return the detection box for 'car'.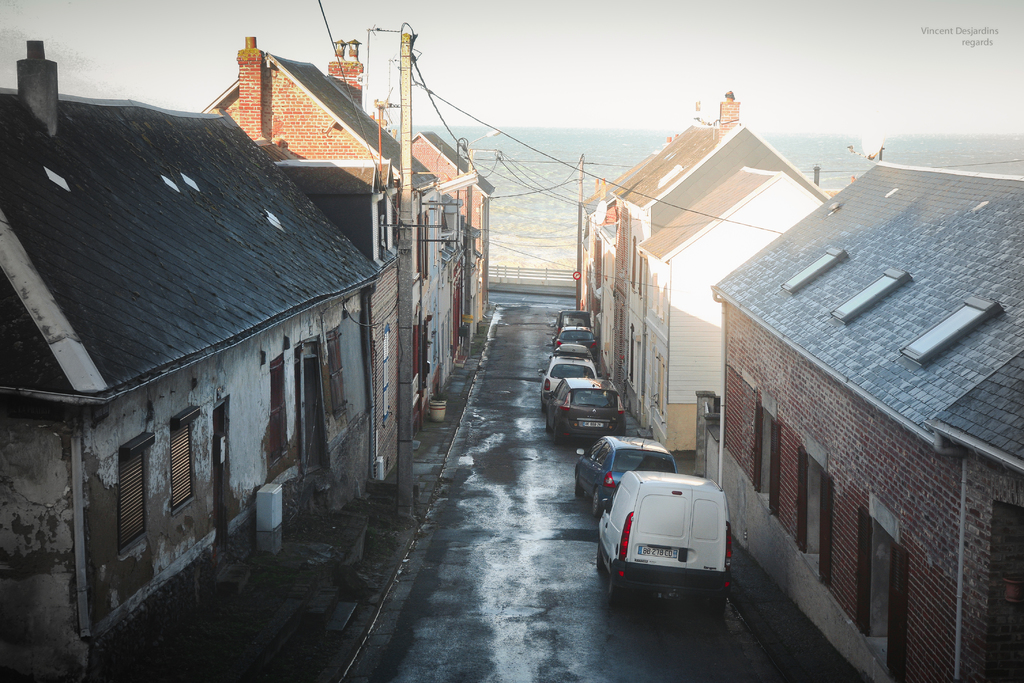
rect(540, 360, 600, 404).
